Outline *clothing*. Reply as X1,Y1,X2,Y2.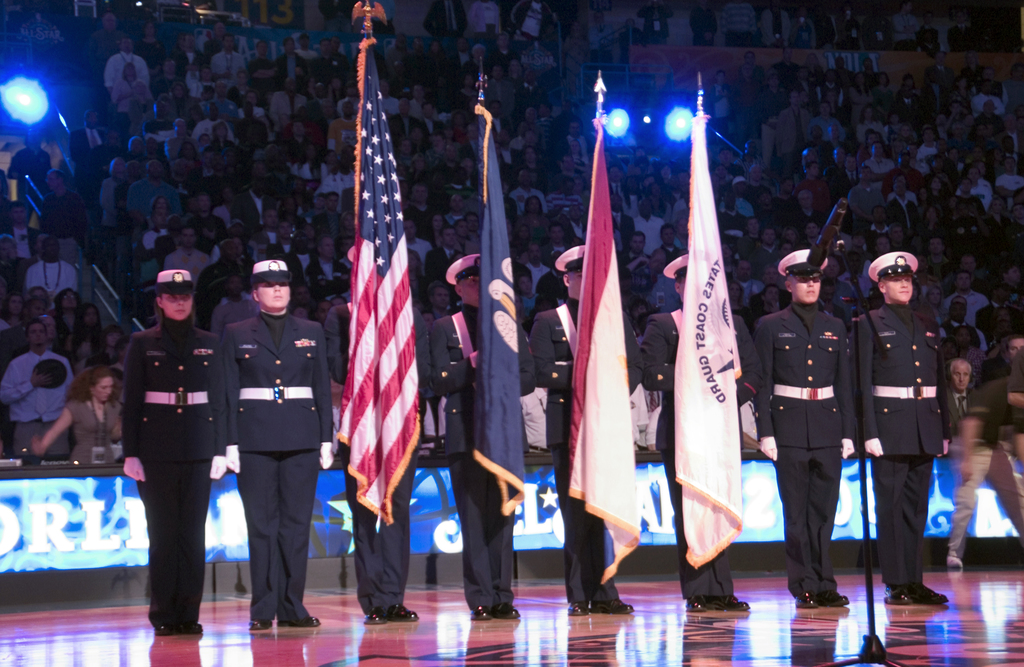
102,46,149,108.
